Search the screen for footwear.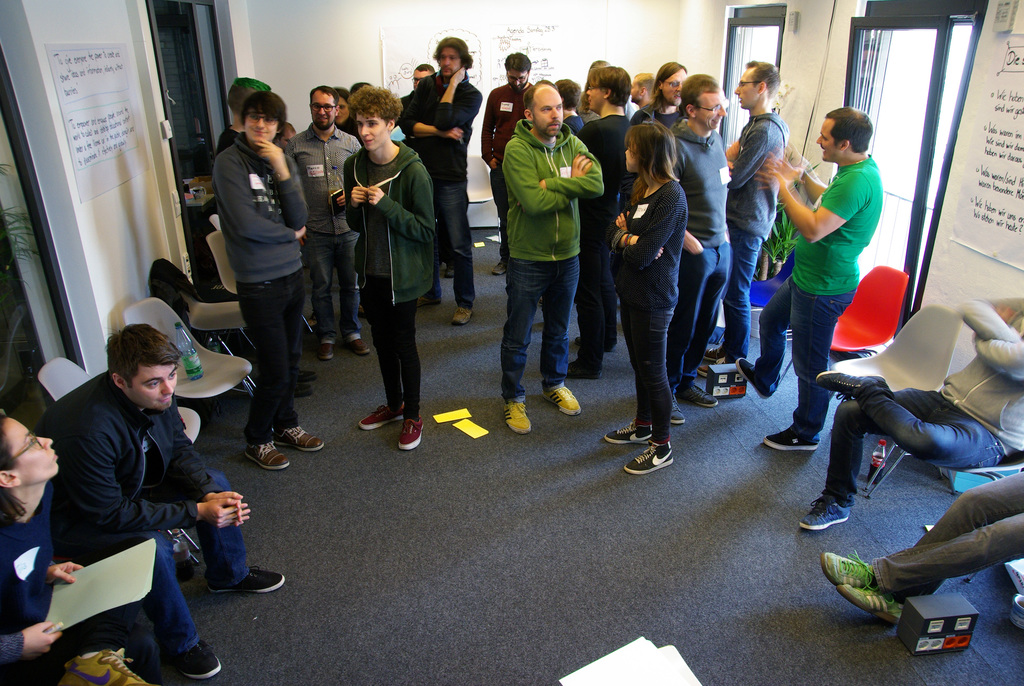
Found at 812 373 890 404.
